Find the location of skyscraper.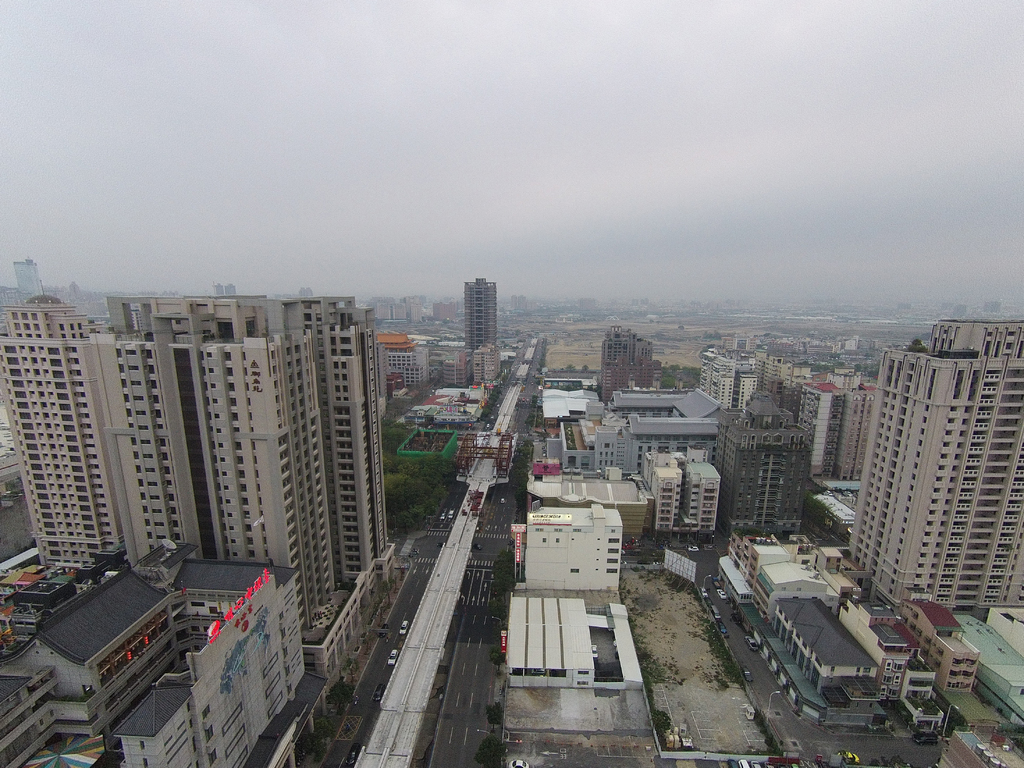
Location: left=168, top=296, right=335, bottom=642.
